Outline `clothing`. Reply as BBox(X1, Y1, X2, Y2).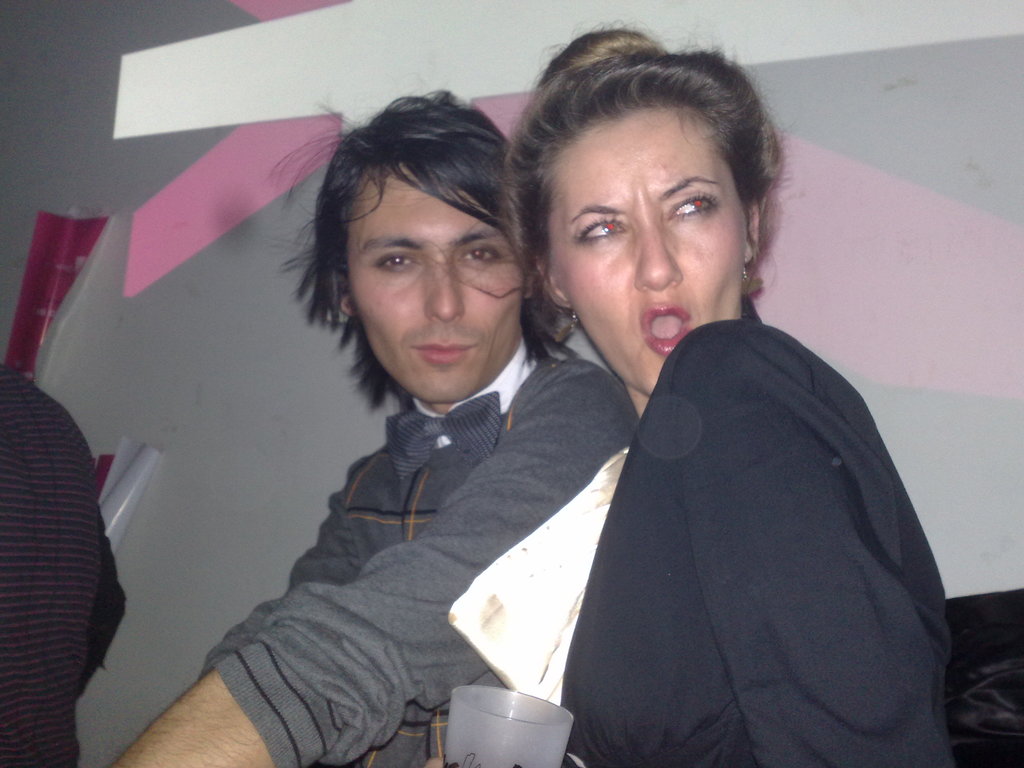
BBox(145, 289, 608, 757).
